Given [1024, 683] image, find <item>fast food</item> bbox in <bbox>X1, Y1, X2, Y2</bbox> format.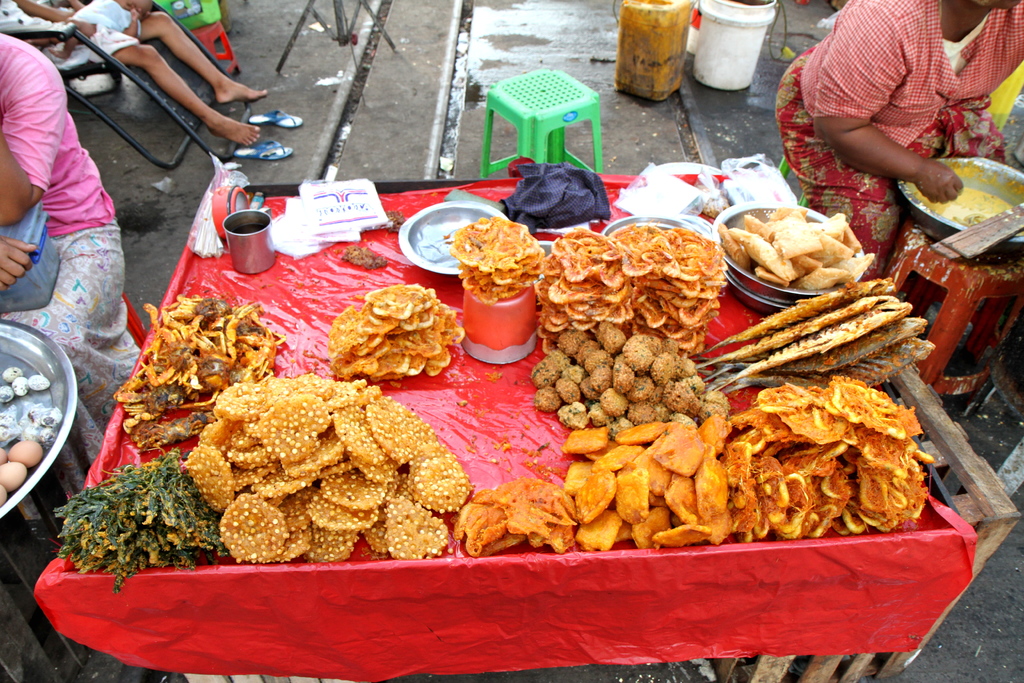
<bbox>44, 406, 65, 427</bbox>.
